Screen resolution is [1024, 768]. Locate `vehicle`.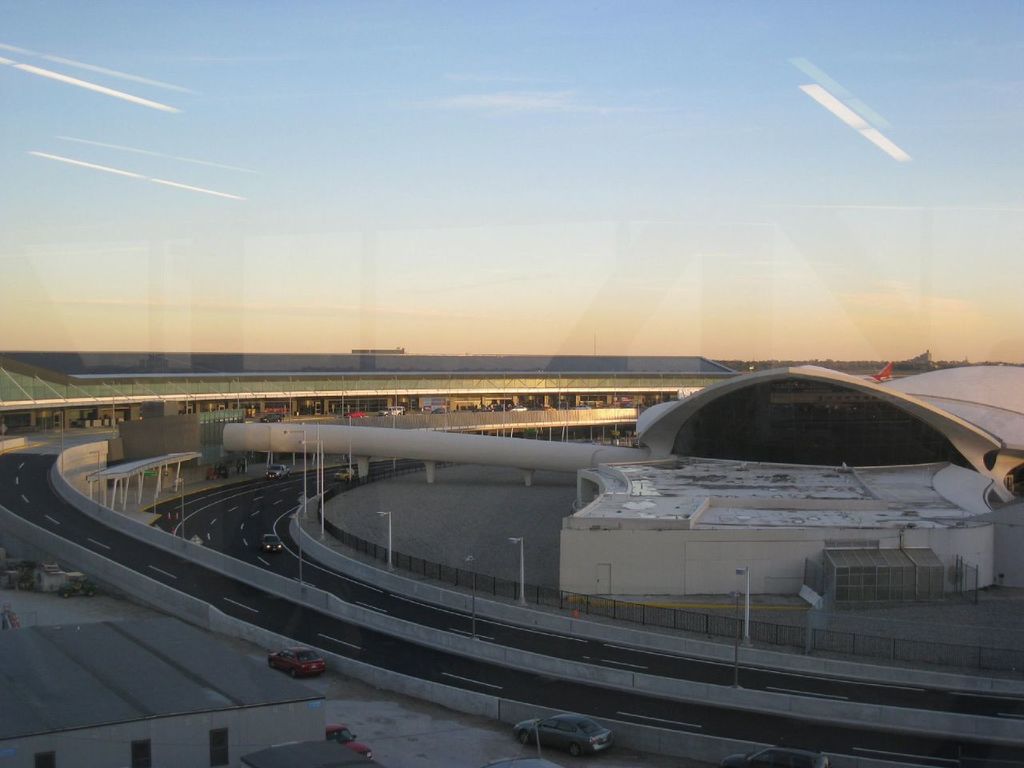
pyautogui.locateOnScreen(326, 722, 374, 762).
